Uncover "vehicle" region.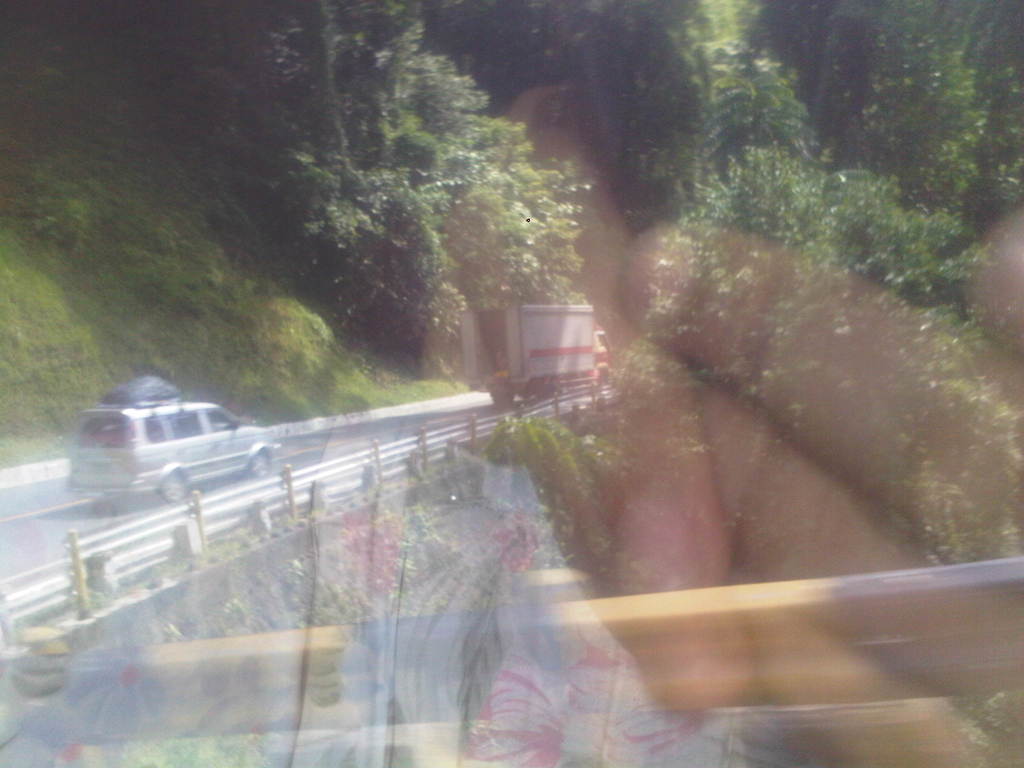
Uncovered: 68,396,282,506.
